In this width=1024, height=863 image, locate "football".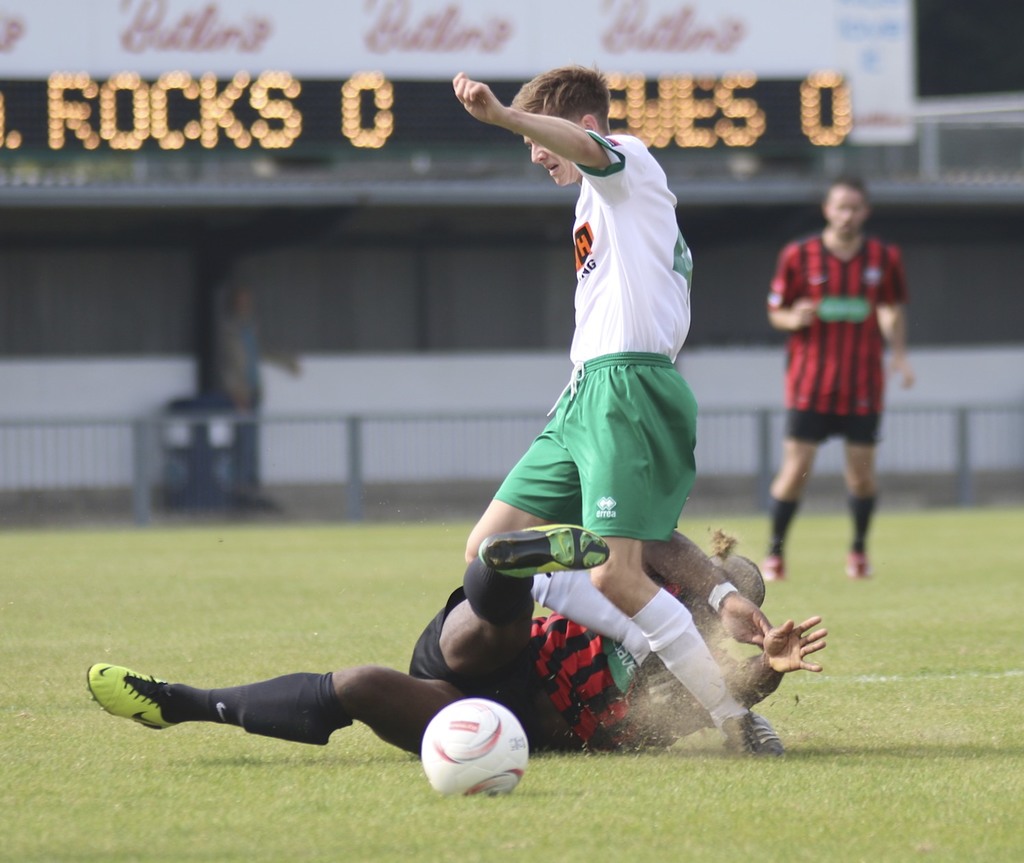
Bounding box: select_region(417, 697, 532, 798).
